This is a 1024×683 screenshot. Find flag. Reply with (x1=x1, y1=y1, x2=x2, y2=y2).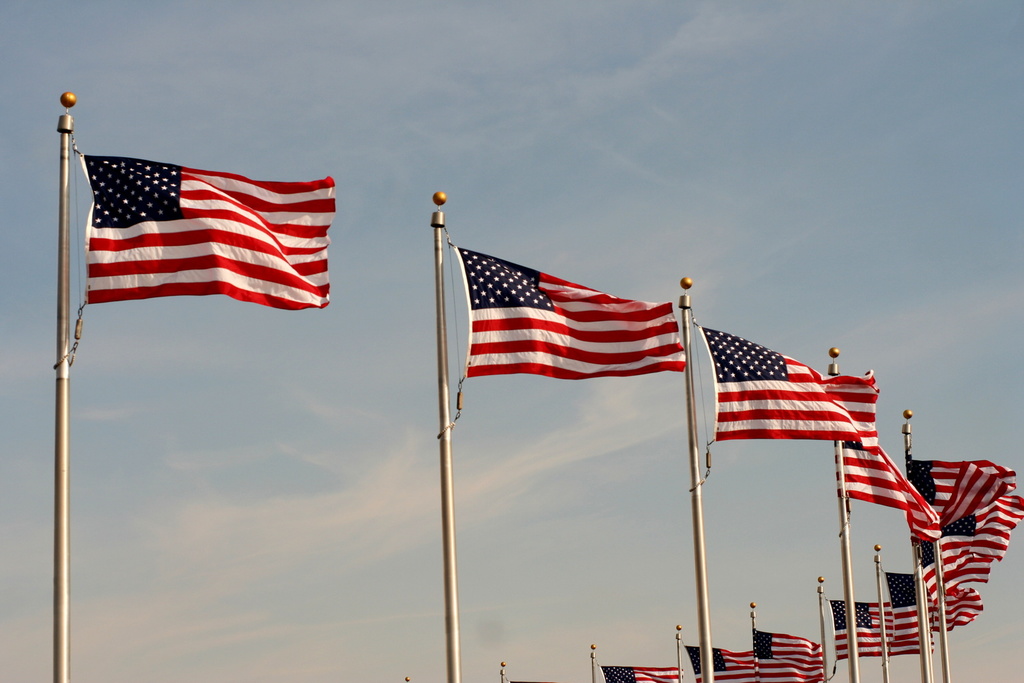
(x1=677, y1=649, x2=752, y2=682).
